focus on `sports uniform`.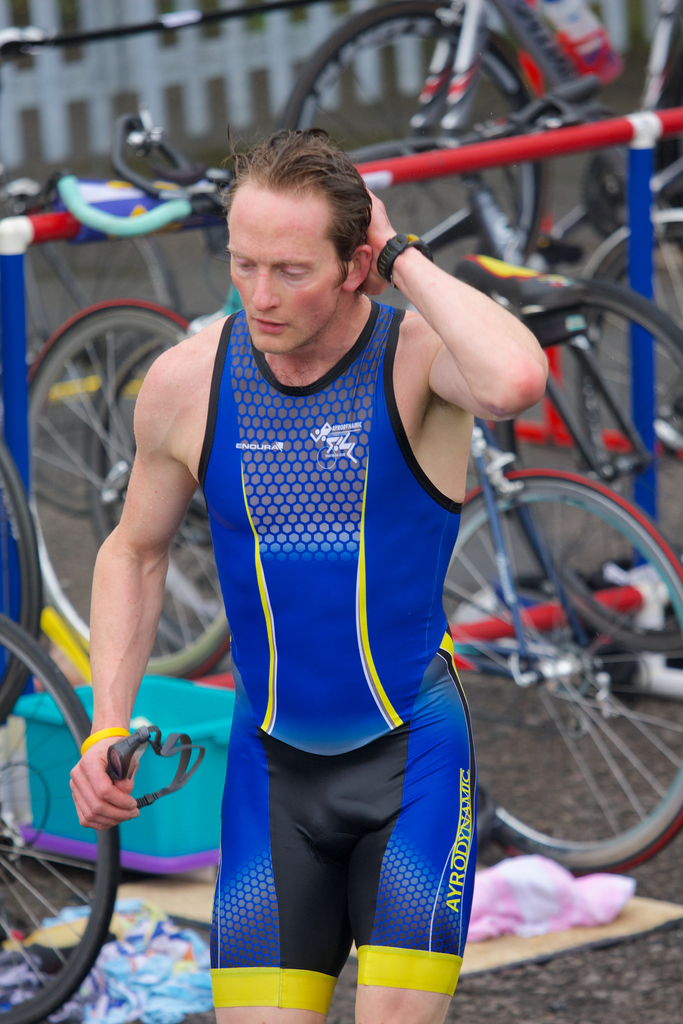
Focused at 204/310/490/1005.
